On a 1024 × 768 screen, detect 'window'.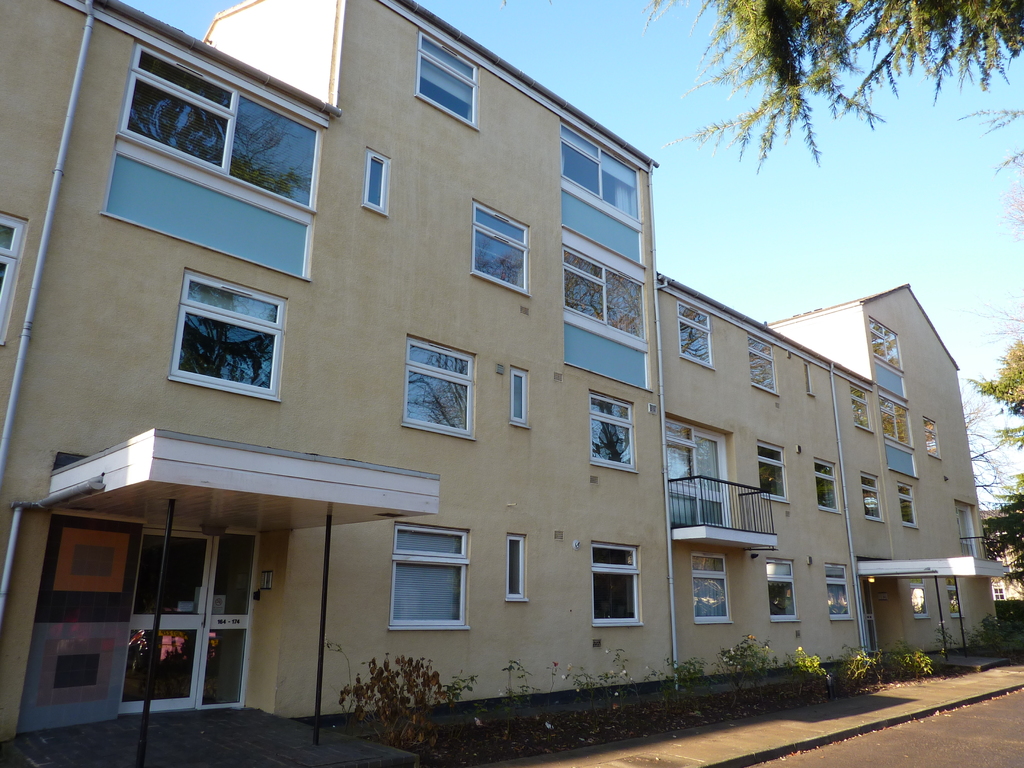
BBox(387, 522, 470, 632).
